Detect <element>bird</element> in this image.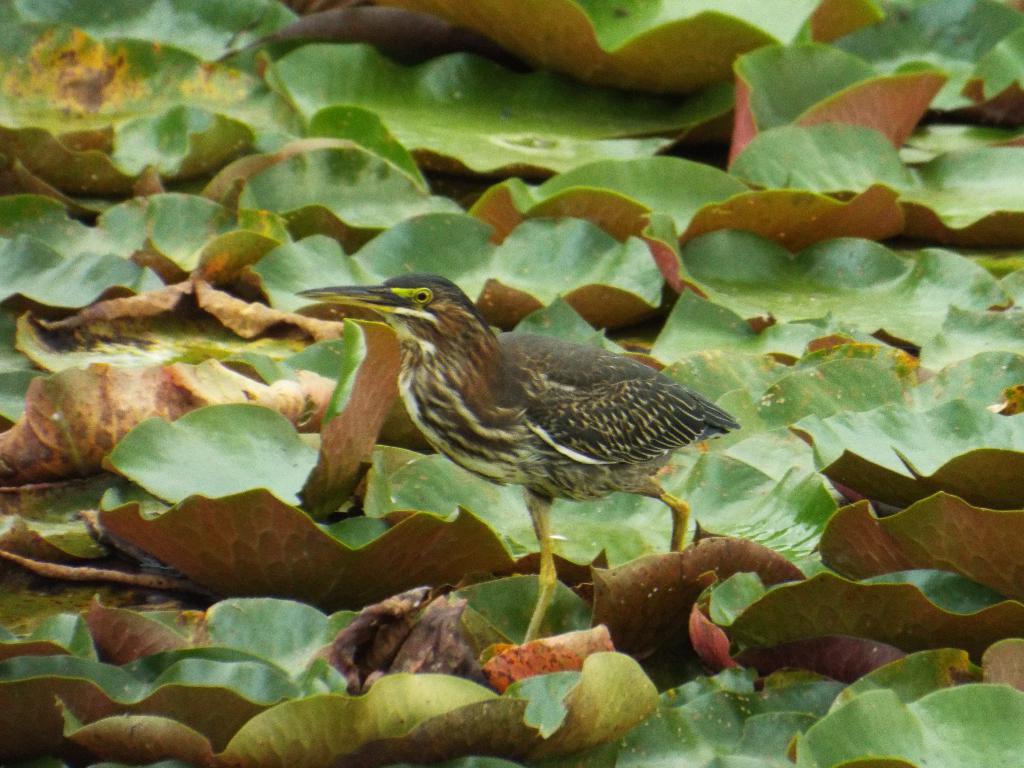
Detection: bbox=(246, 281, 733, 578).
